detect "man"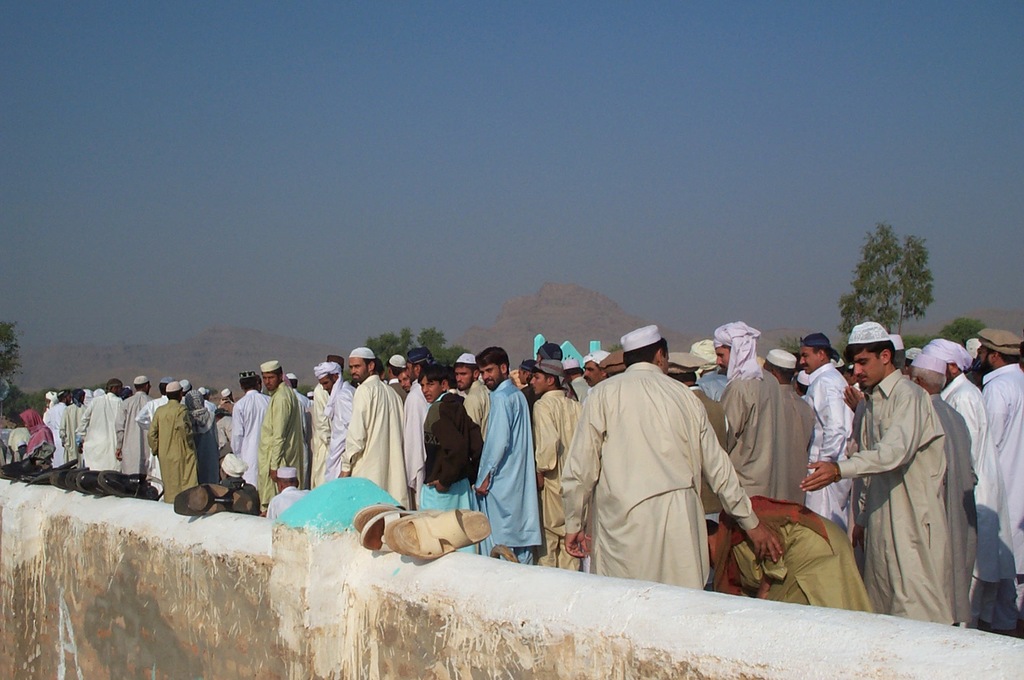
rect(970, 313, 1023, 629)
